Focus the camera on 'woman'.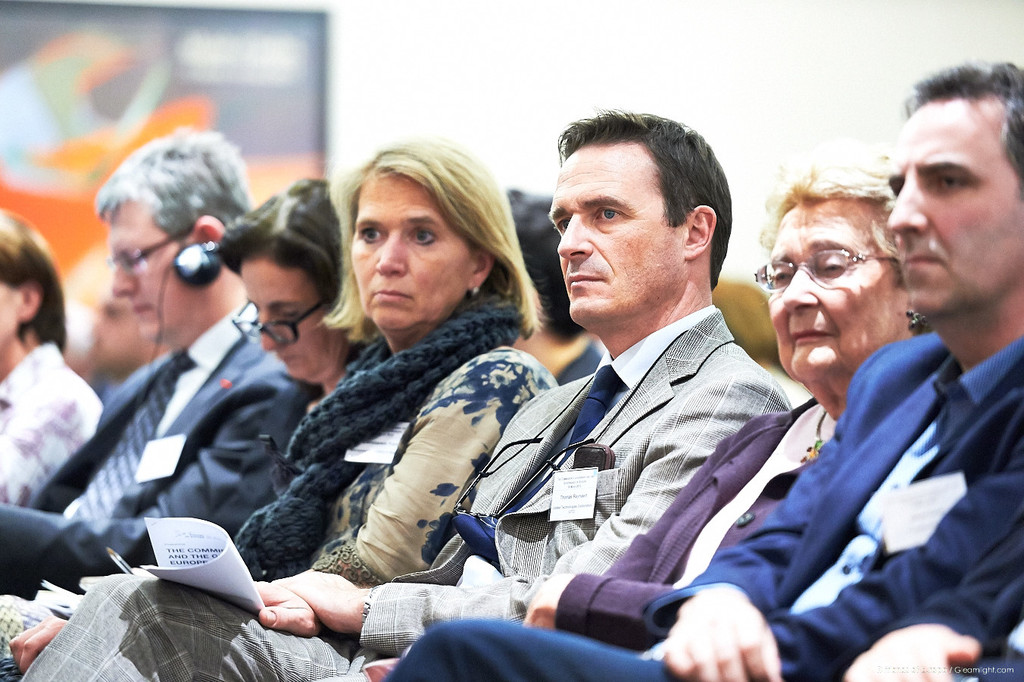
Focus region: x1=0, y1=168, x2=378, y2=672.
